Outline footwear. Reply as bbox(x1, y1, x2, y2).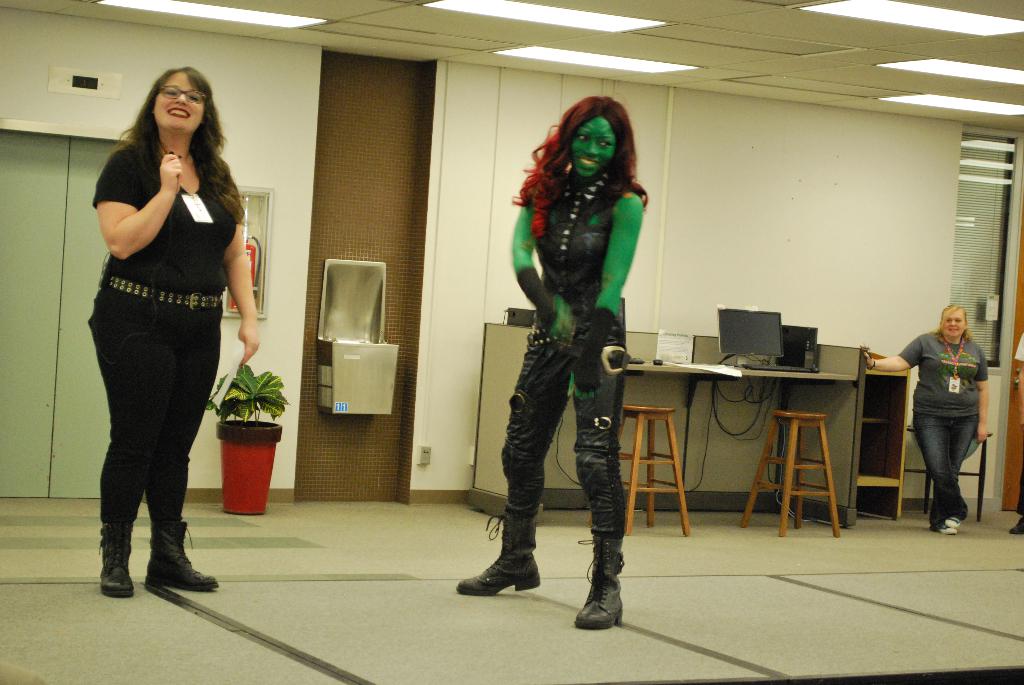
bbox(940, 528, 964, 535).
